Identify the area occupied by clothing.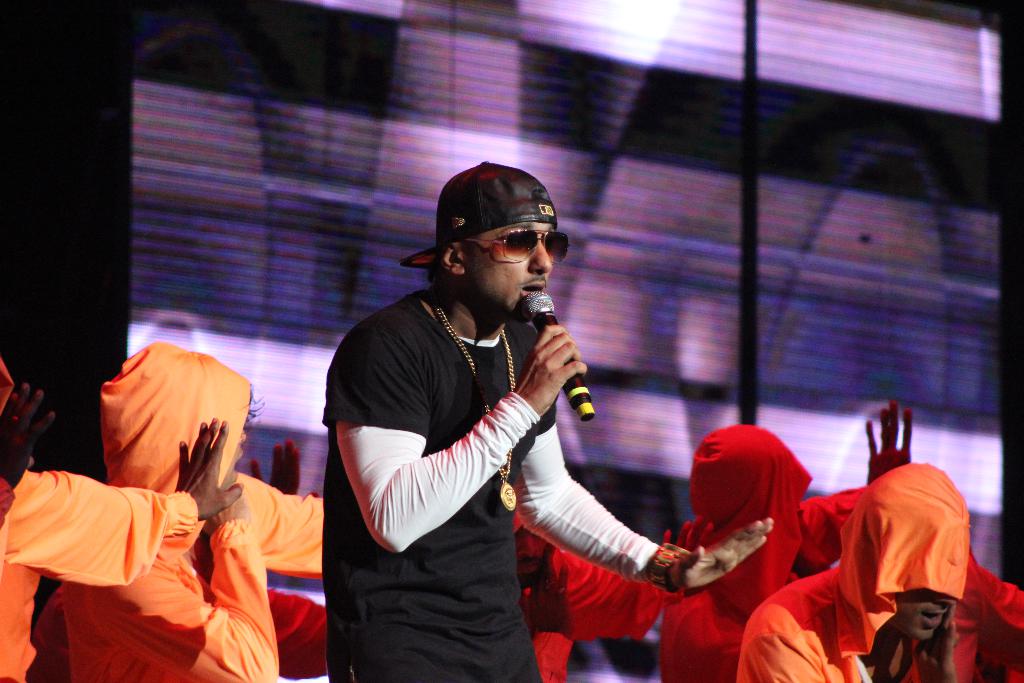
Area: 513, 483, 652, 682.
